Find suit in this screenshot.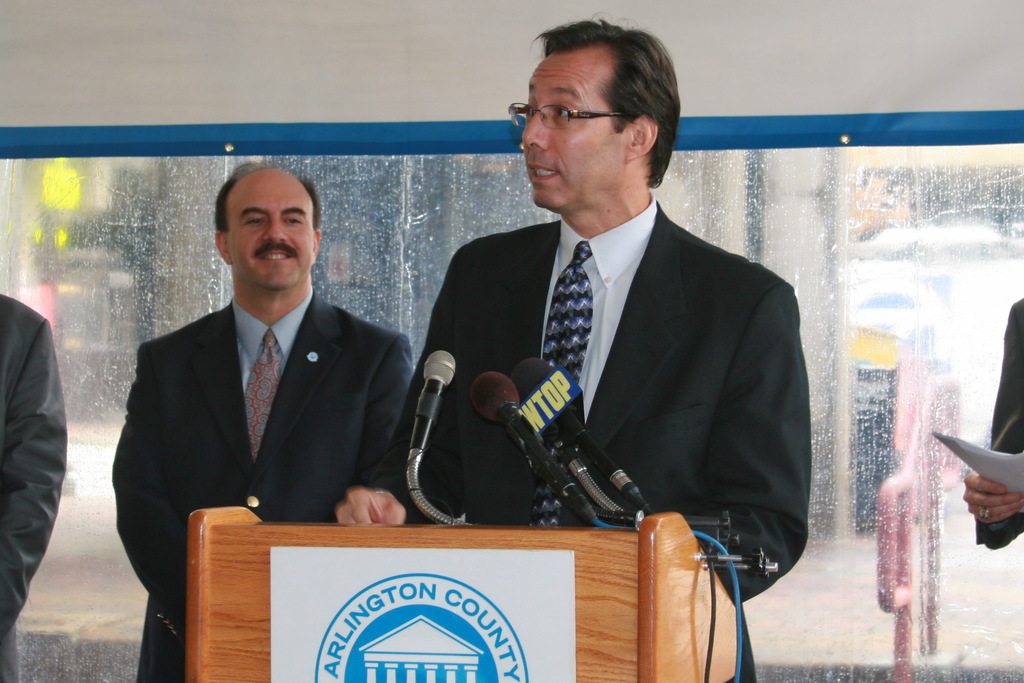
The bounding box for suit is {"left": 409, "top": 121, "right": 818, "bottom": 572}.
